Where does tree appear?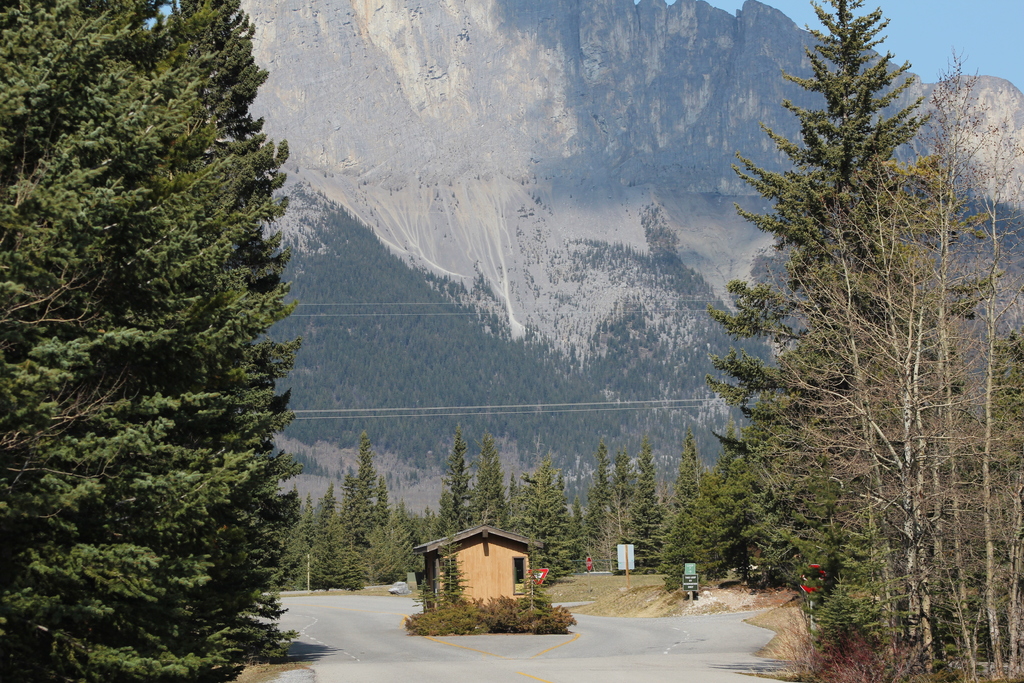
Appears at x1=661 y1=441 x2=740 y2=600.
